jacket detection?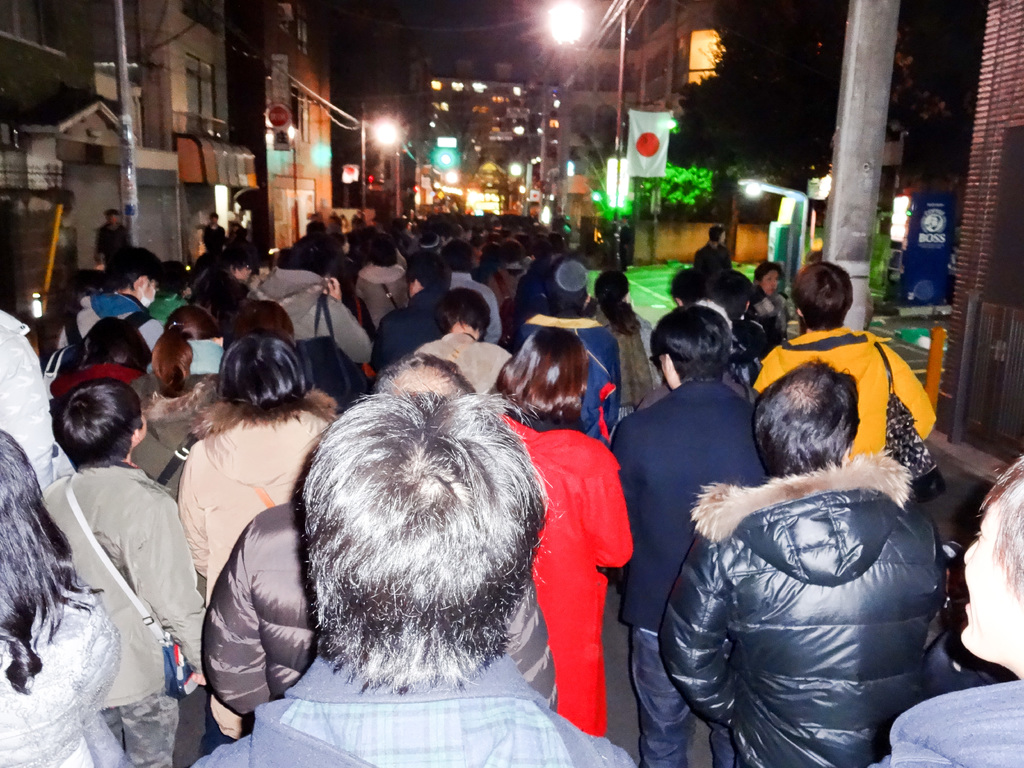
rect(173, 387, 338, 609)
